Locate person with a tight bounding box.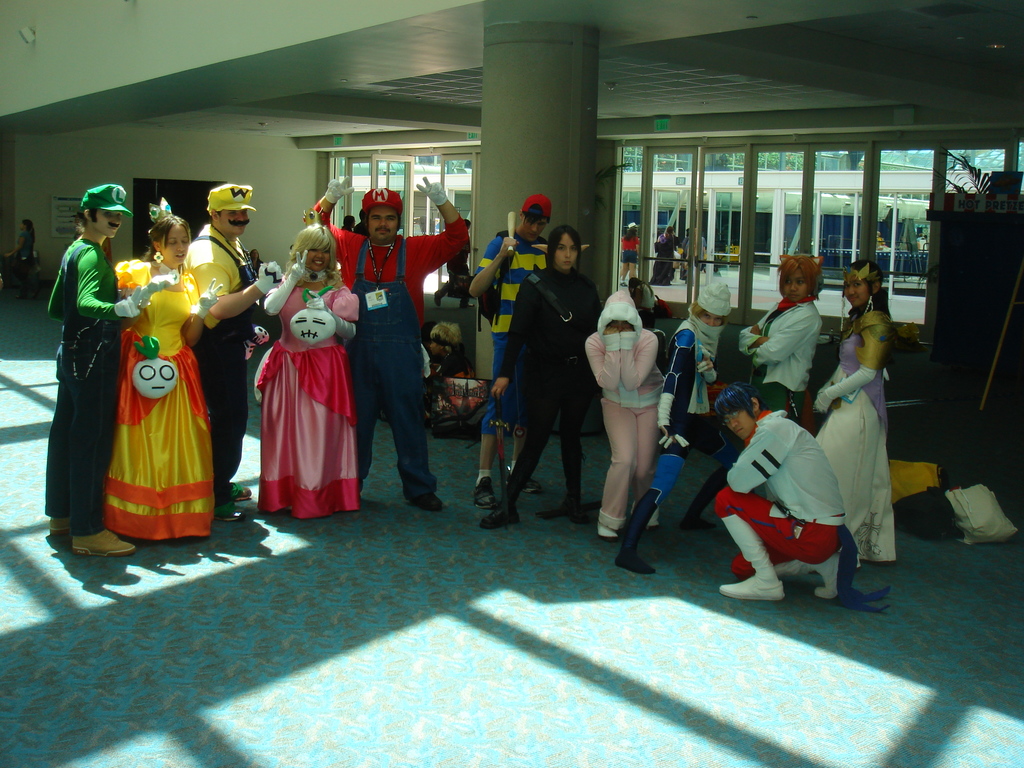
bbox(657, 220, 687, 281).
